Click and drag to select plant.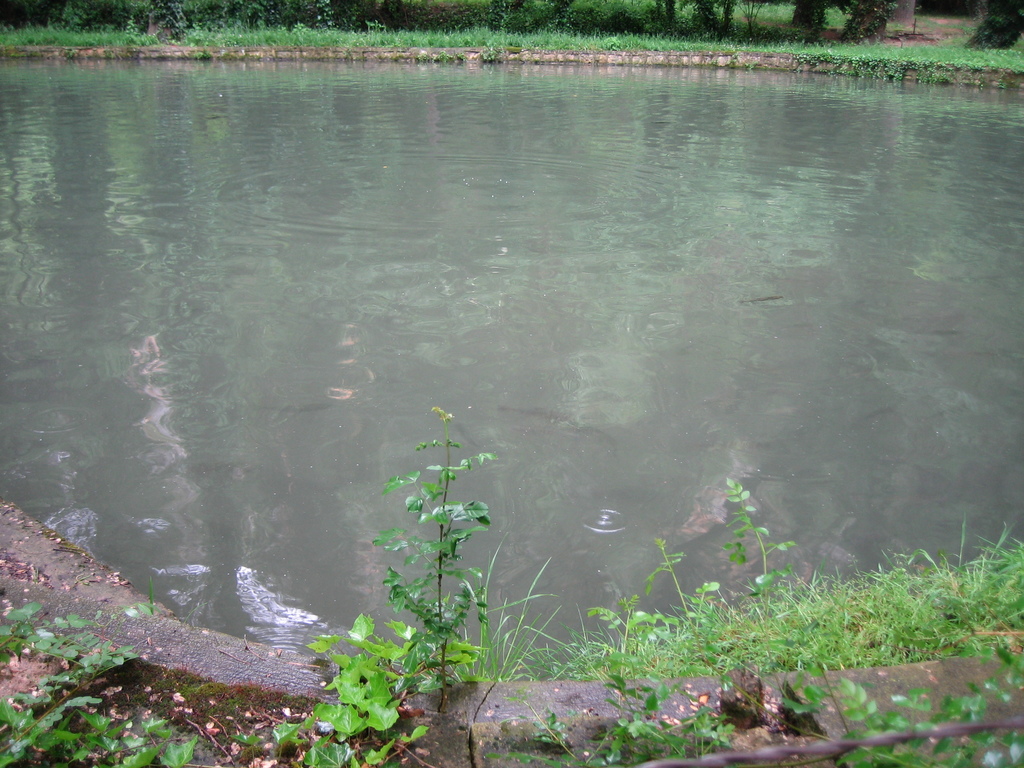
Selection: {"left": 230, "top": 730, "right": 260, "bottom": 765}.
